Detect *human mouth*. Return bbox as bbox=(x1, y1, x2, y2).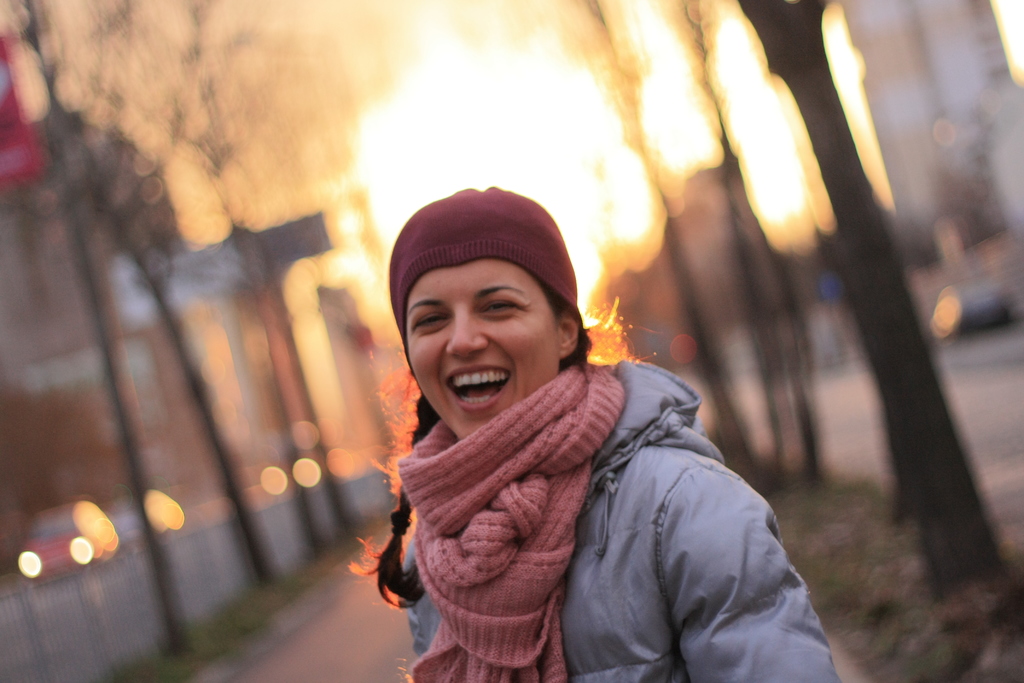
bbox=(443, 363, 518, 409).
